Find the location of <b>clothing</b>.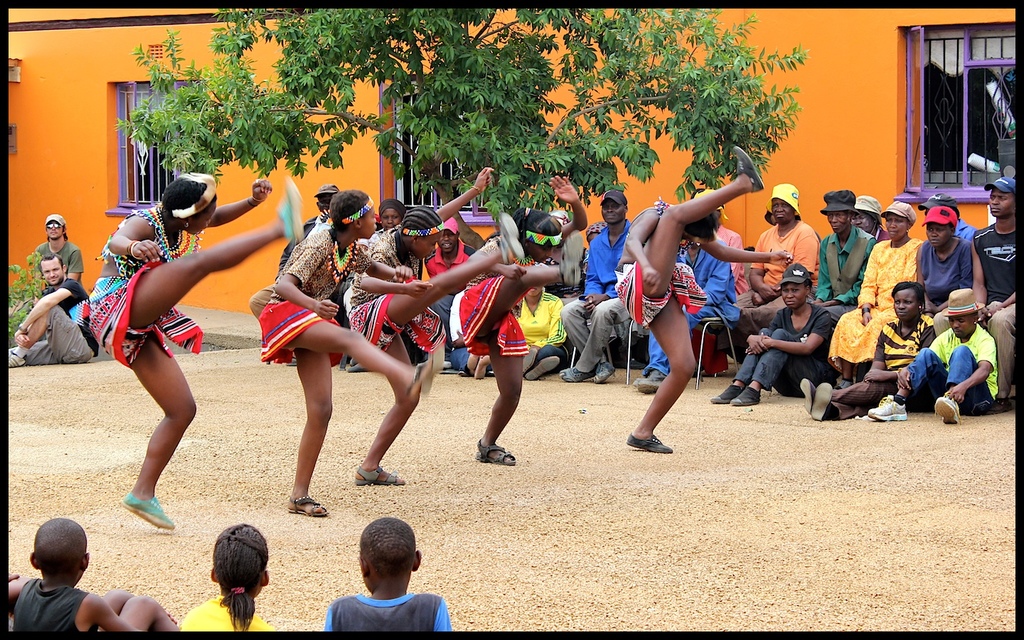
Location: (14, 576, 104, 639).
